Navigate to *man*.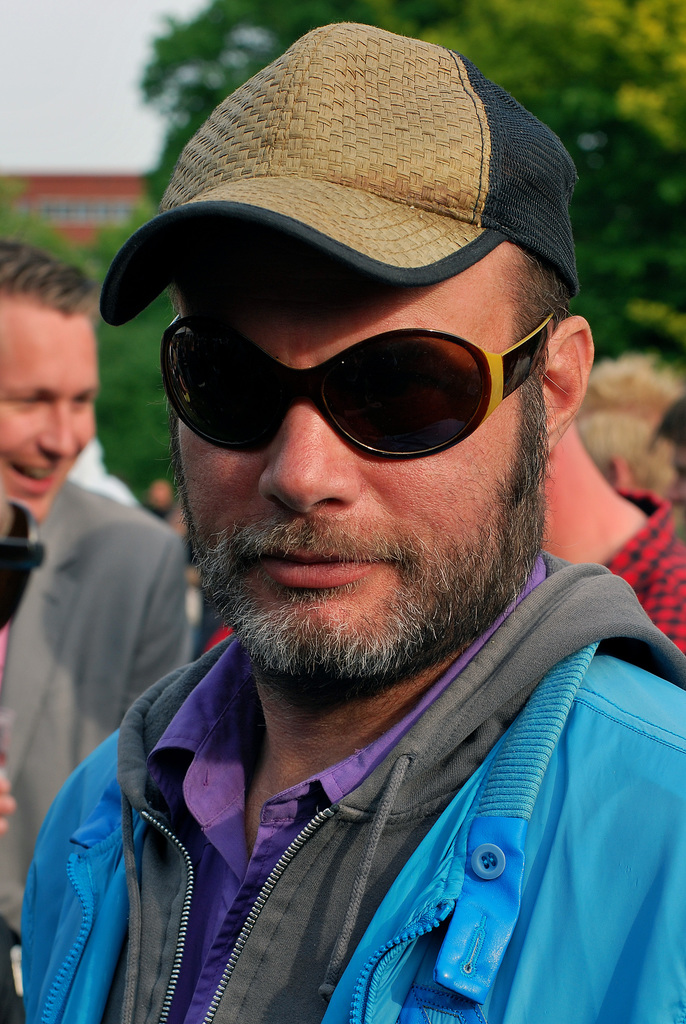
Navigation target: detection(571, 349, 685, 536).
